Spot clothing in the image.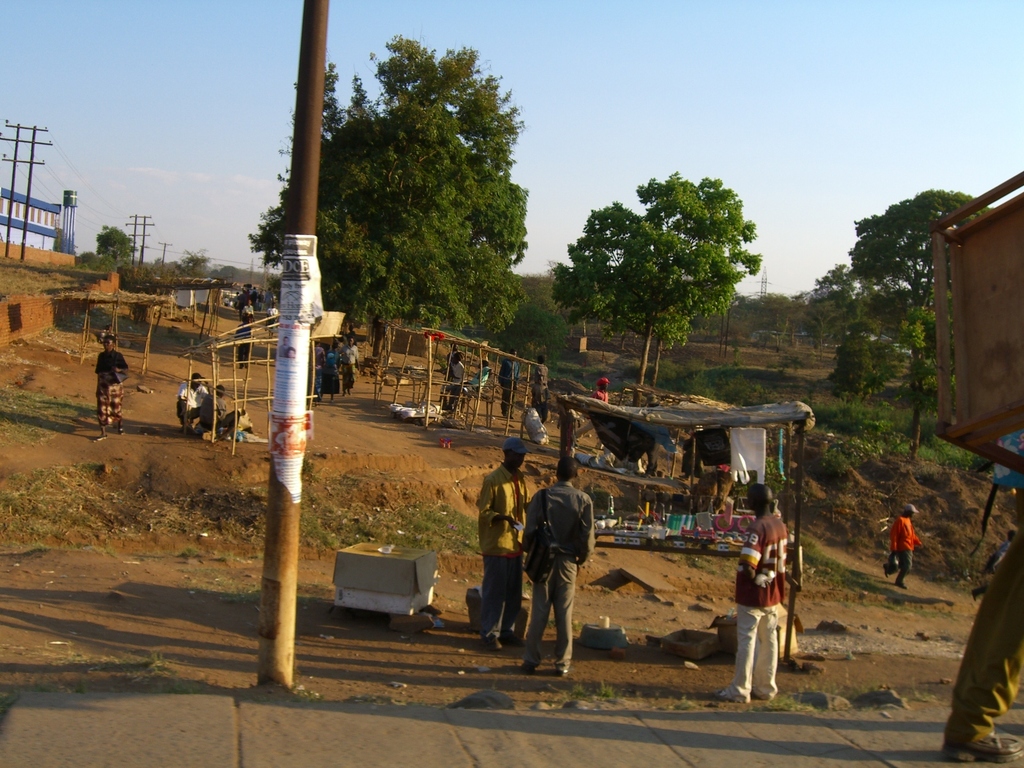
clothing found at (x1=971, y1=540, x2=1013, y2=593).
